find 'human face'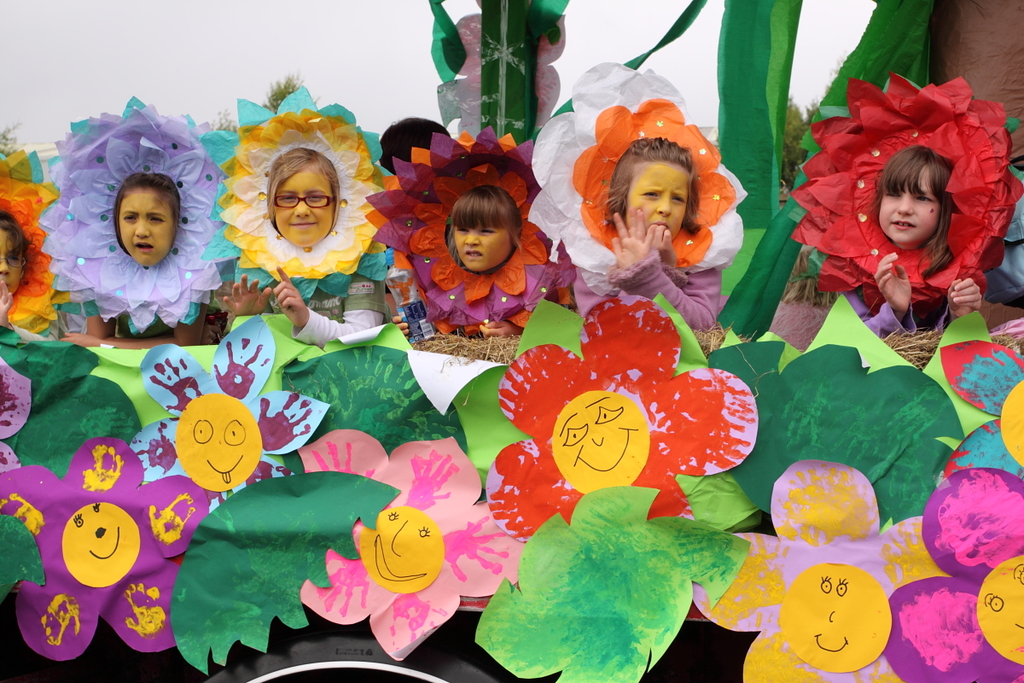
bbox(451, 219, 514, 270)
